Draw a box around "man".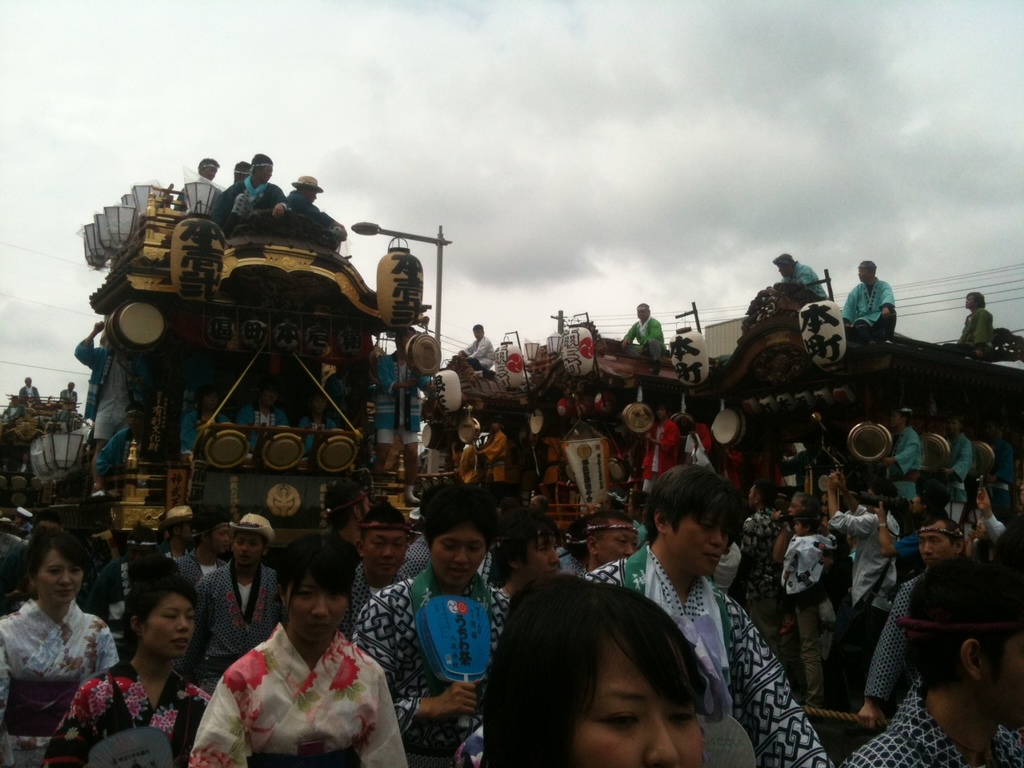
BBox(71, 328, 156, 502).
